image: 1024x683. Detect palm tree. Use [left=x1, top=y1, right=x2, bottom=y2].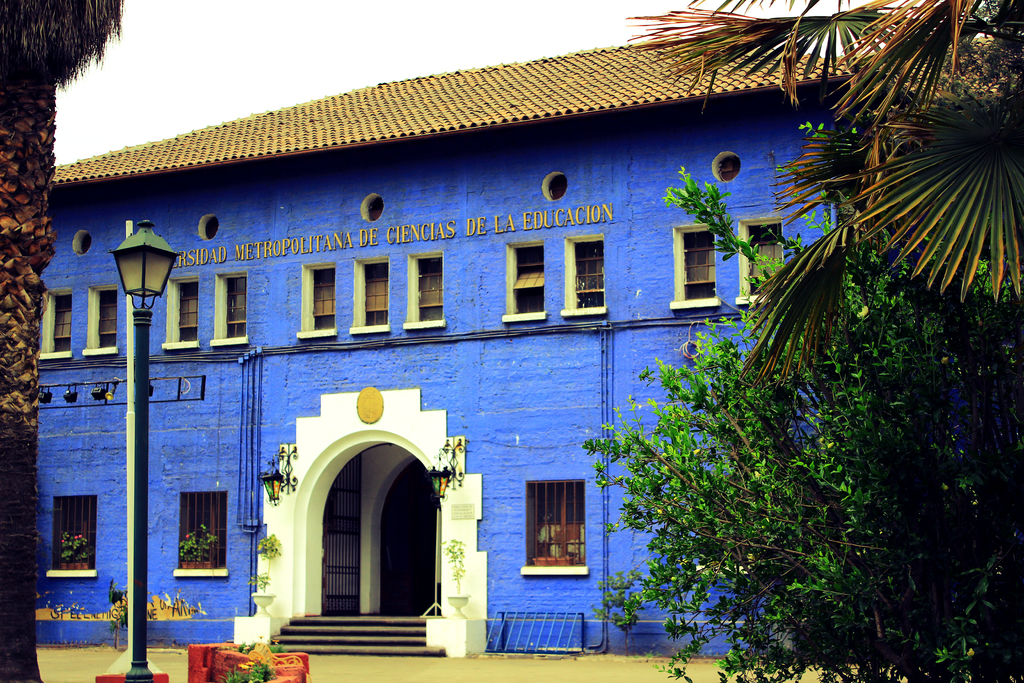
[left=0, top=0, right=125, bottom=682].
